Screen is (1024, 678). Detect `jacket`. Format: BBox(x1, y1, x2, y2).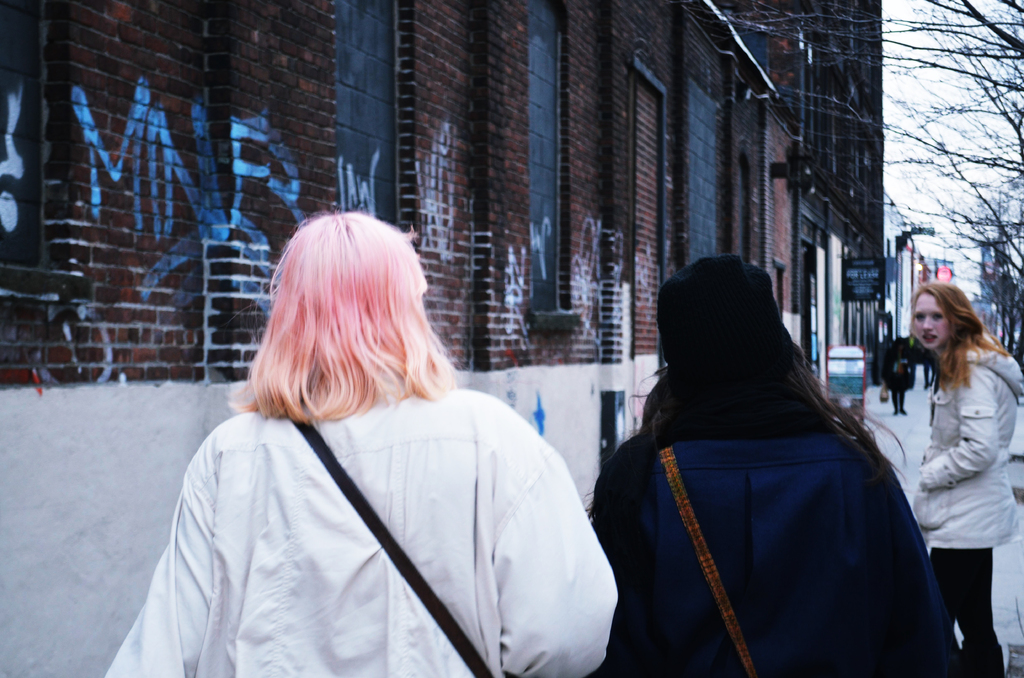
BBox(908, 329, 1023, 550).
